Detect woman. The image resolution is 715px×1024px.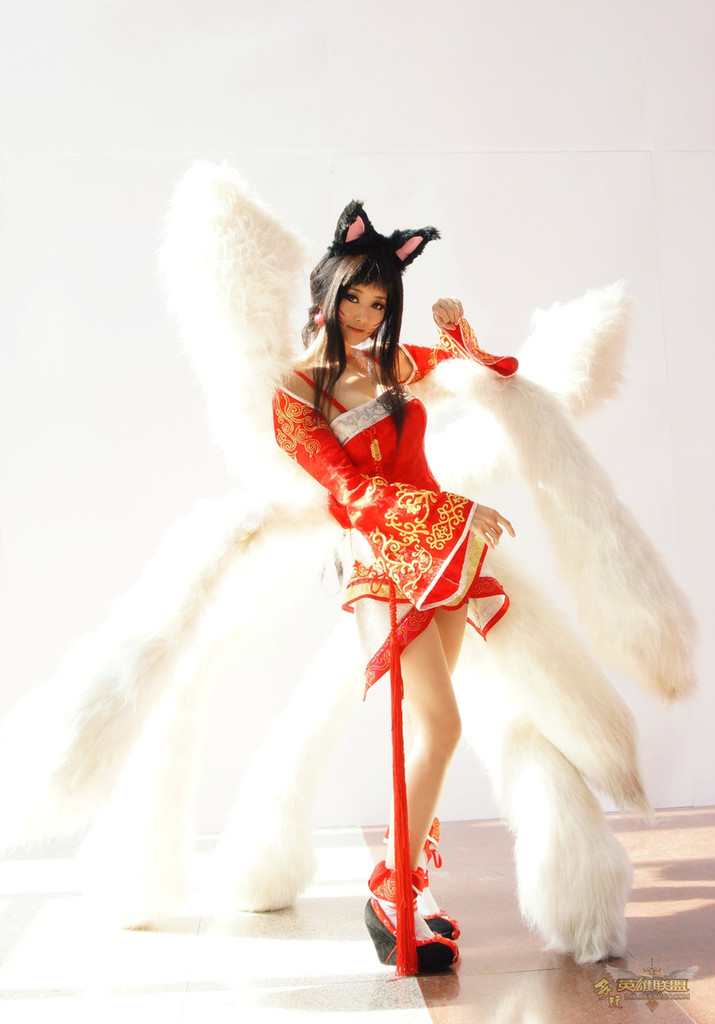
select_region(281, 185, 530, 987).
